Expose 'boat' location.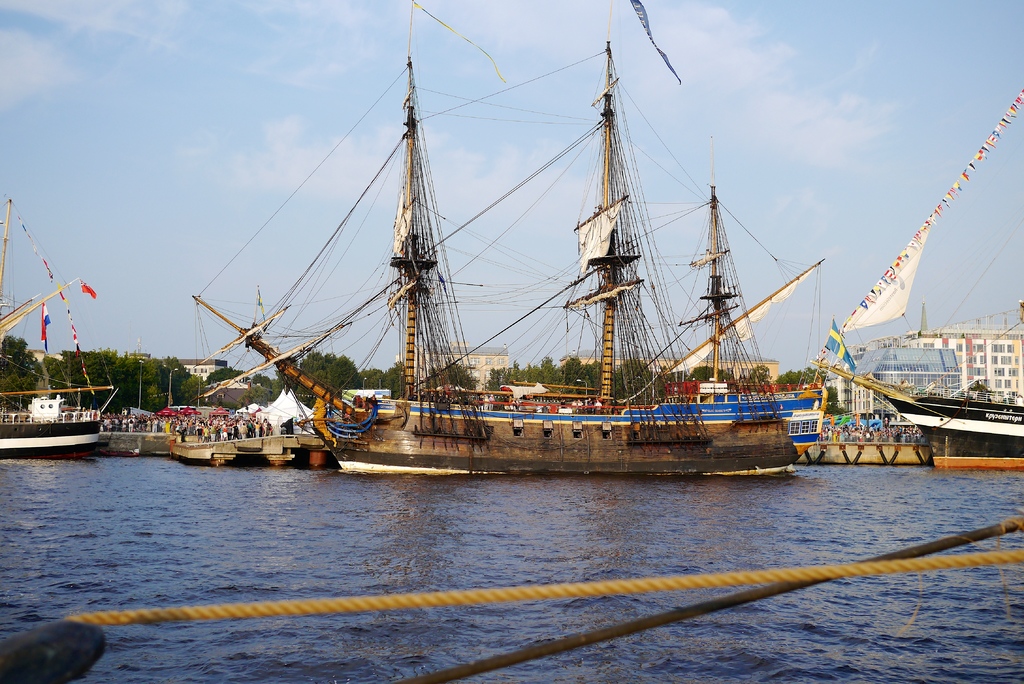
Exposed at 804 400 929 467.
